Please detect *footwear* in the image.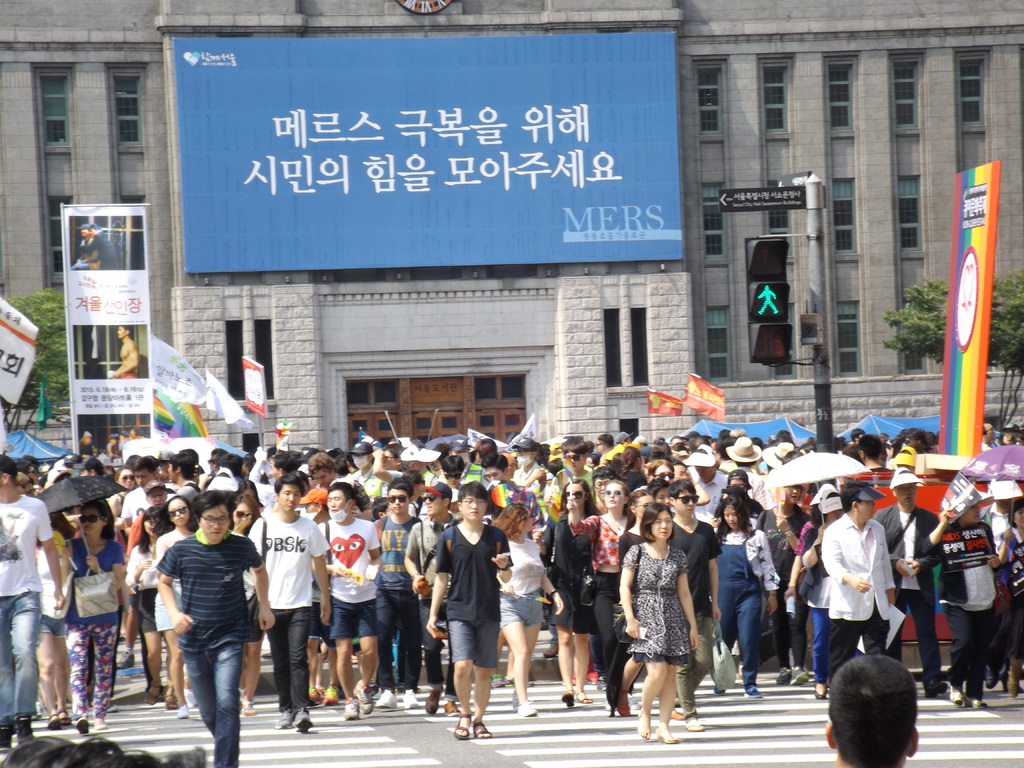
x1=634 y1=710 x2=651 y2=737.
